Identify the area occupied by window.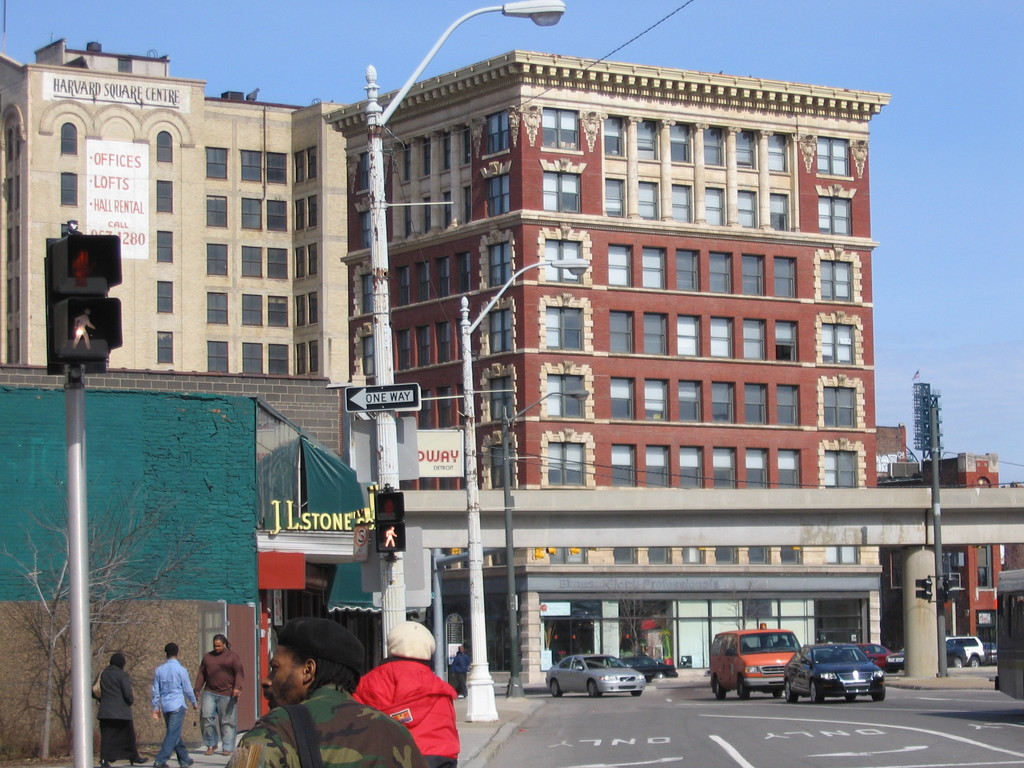
Area: <box>737,188,759,227</box>.
